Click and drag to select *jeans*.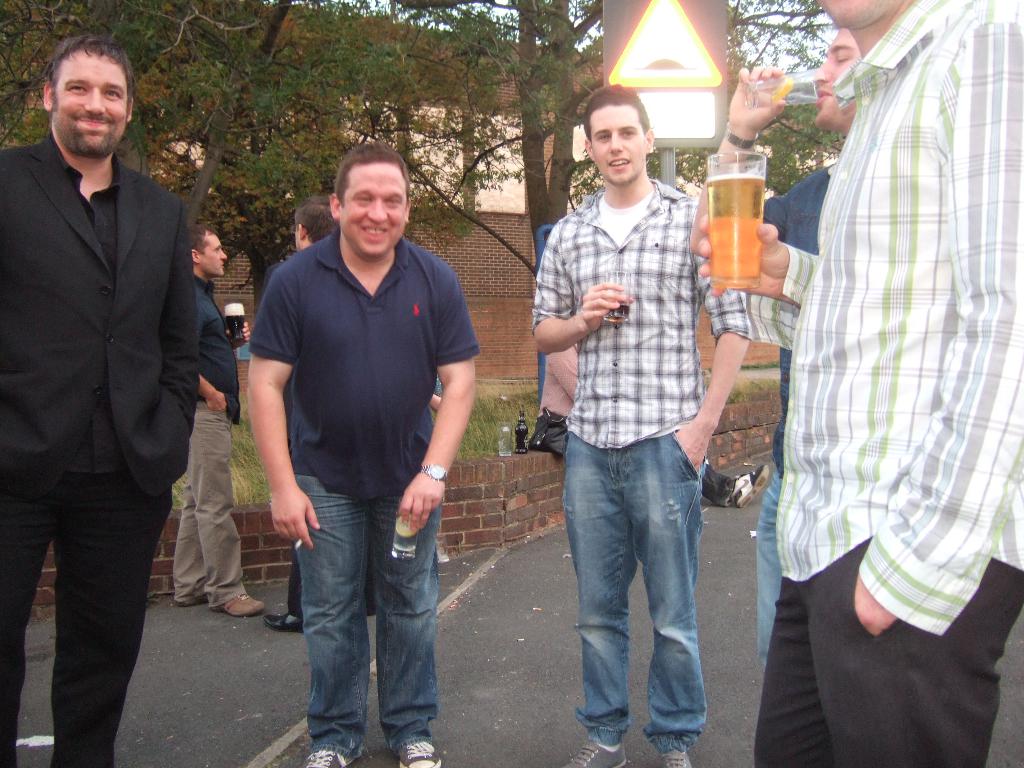
Selection: pyautogui.locateOnScreen(294, 474, 444, 752).
